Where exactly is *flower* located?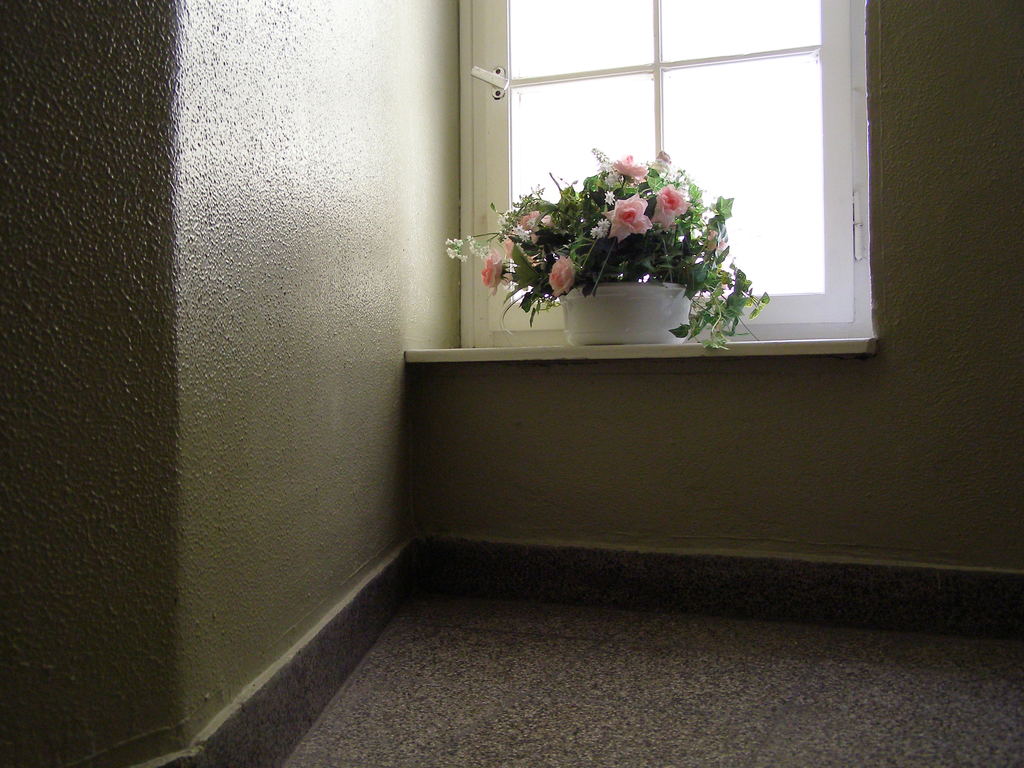
Its bounding box is {"left": 486, "top": 234, "right": 517, "bottom": 268}.
